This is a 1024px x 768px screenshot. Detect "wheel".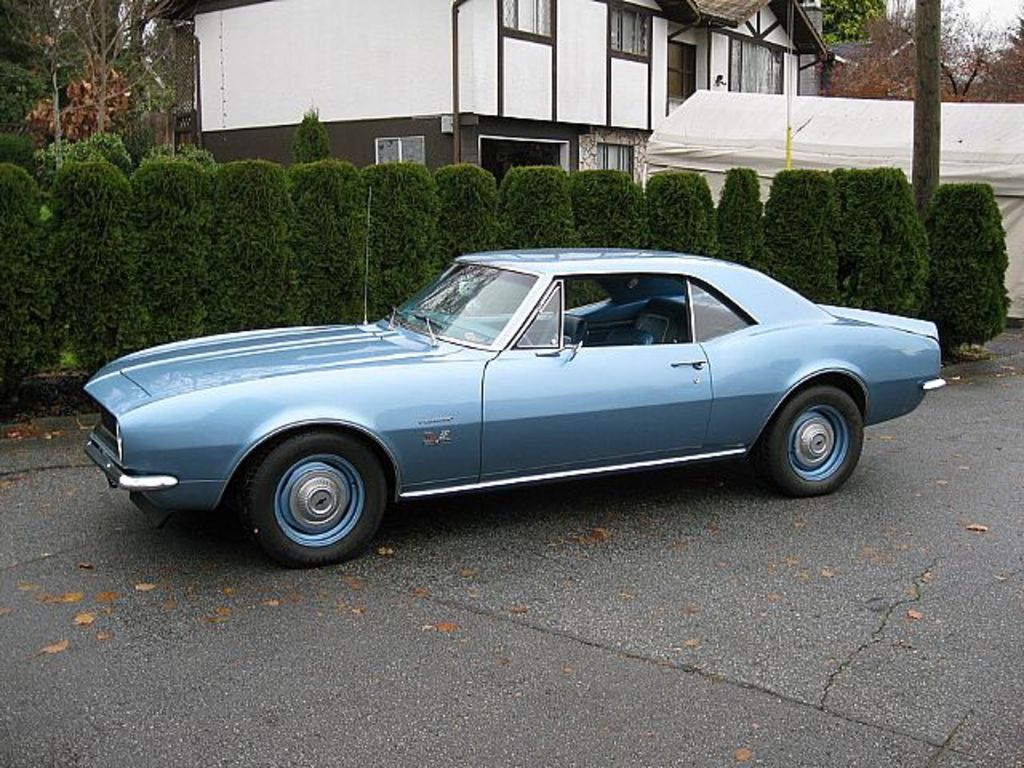
<region>765, 382, 870, 491</region>.
